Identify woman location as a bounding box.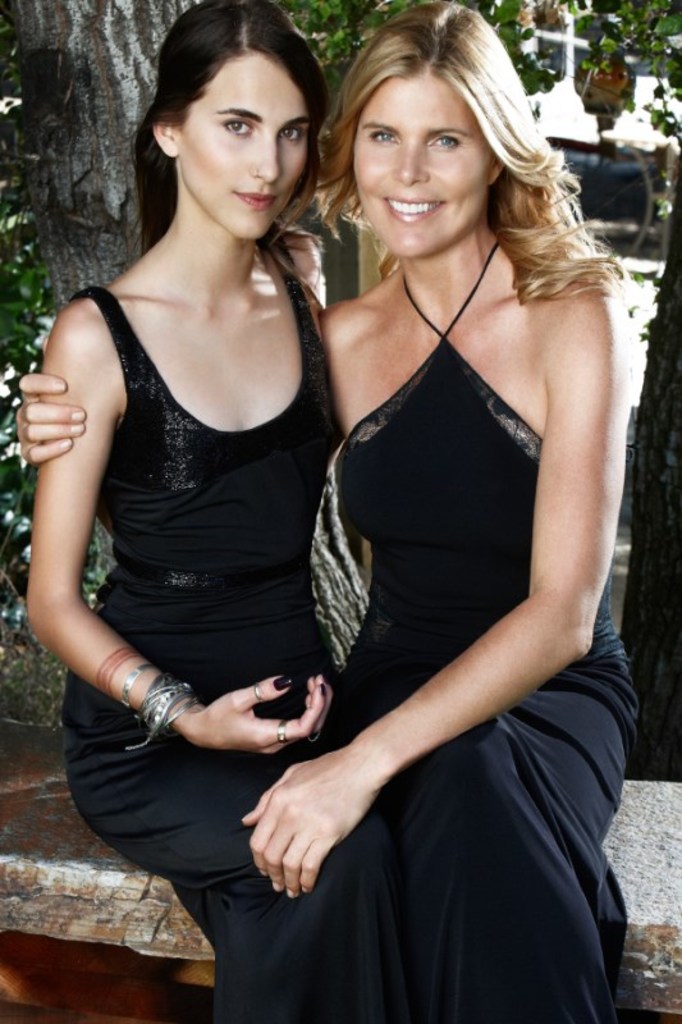
9:0:665:1023.
